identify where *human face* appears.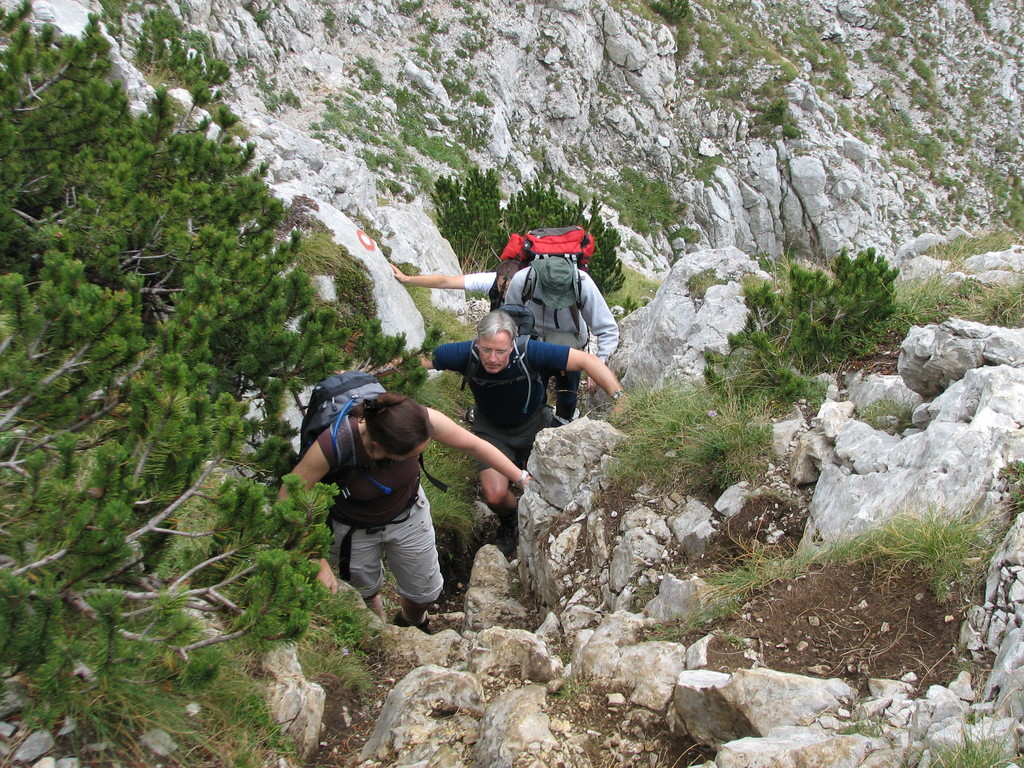
Appears at {"left": 481, "top": 332, "right": 509, "bottom": 376}.
